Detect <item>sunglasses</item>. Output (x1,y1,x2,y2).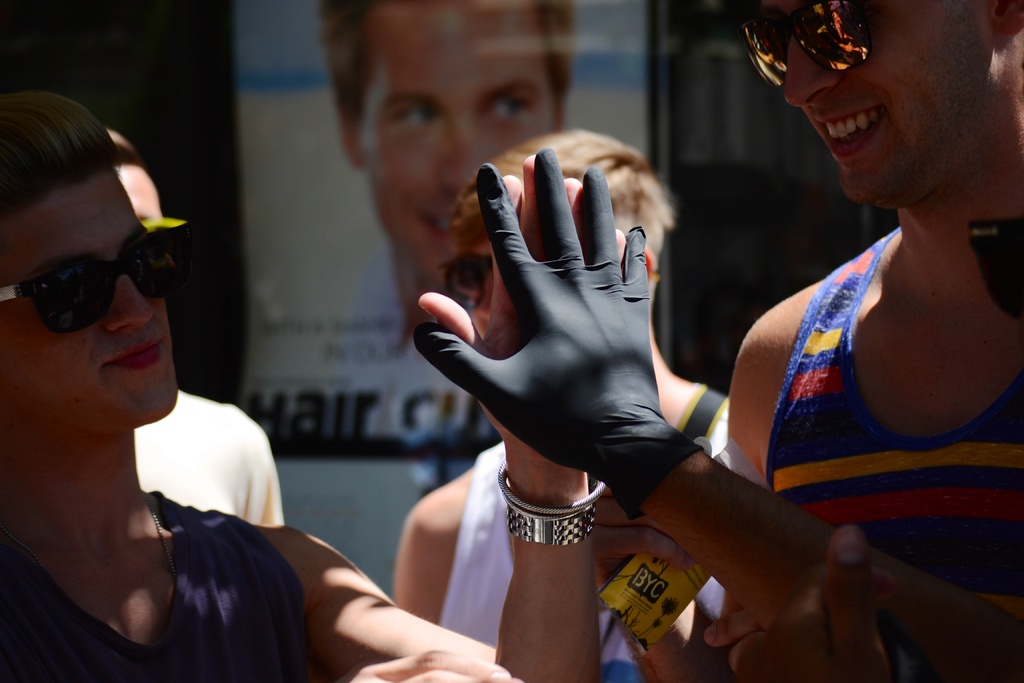
(740,0,883,119).
